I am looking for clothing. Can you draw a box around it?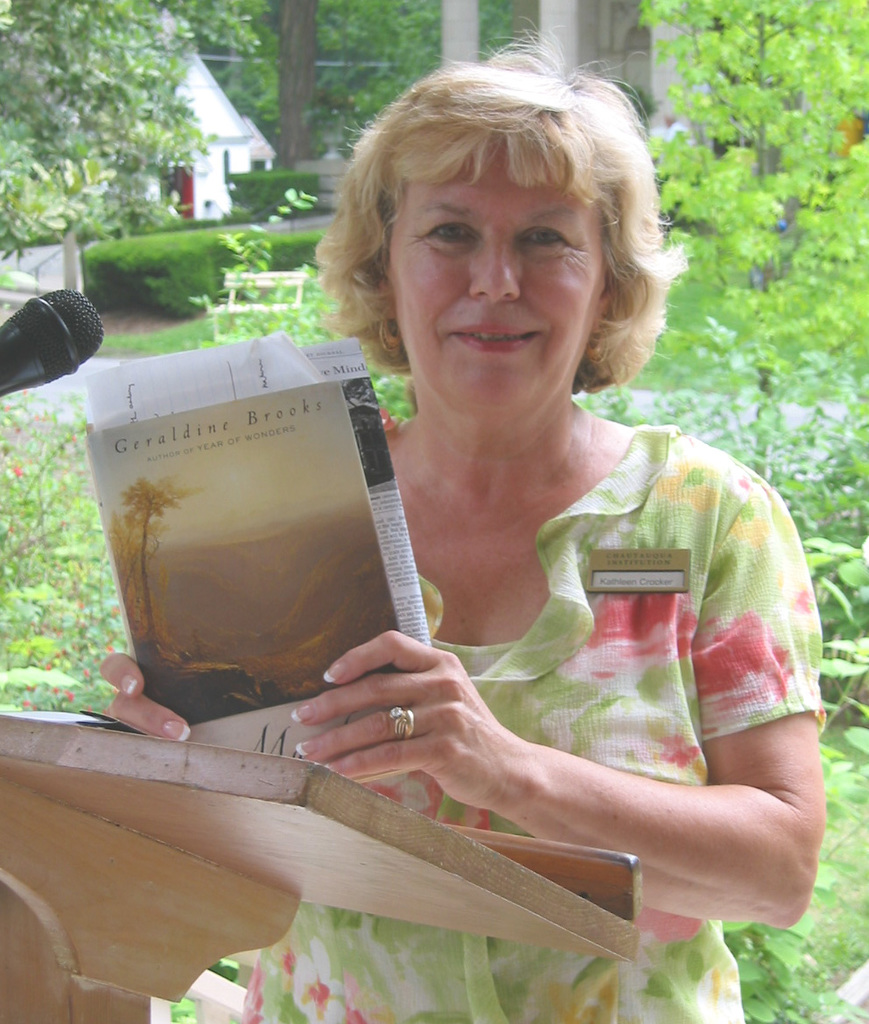
Sure, the bounding box is 229, 417, 827, 1023.
